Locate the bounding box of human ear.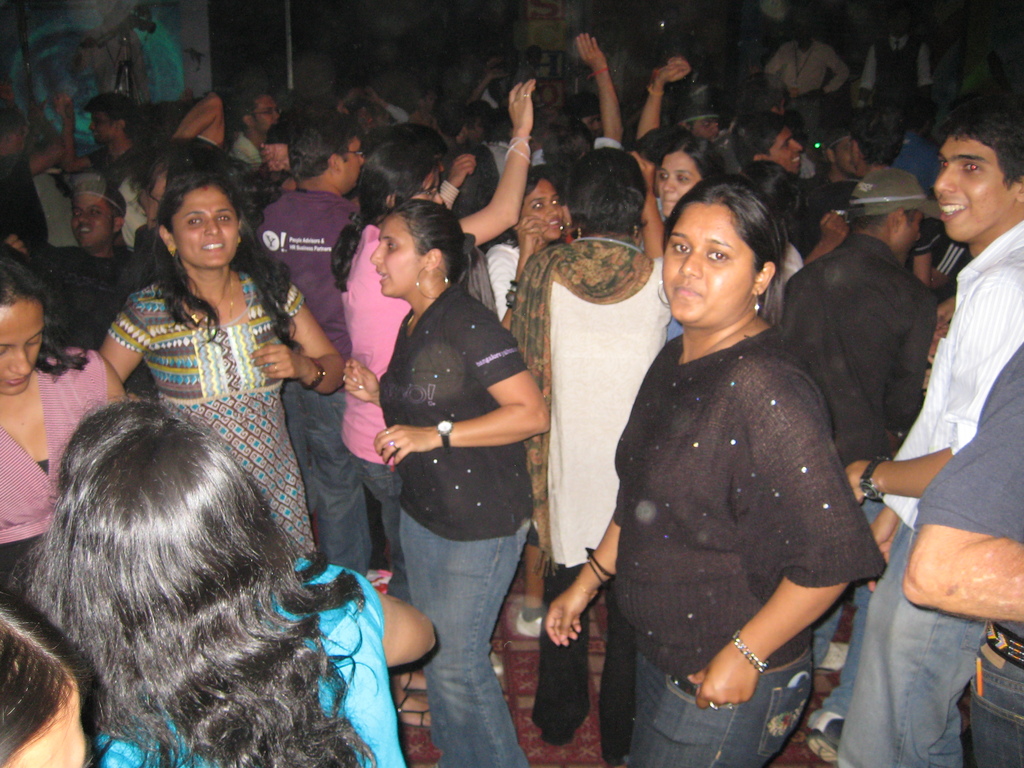
Bounding box: <region>159, 223, 175, 258</region>.
